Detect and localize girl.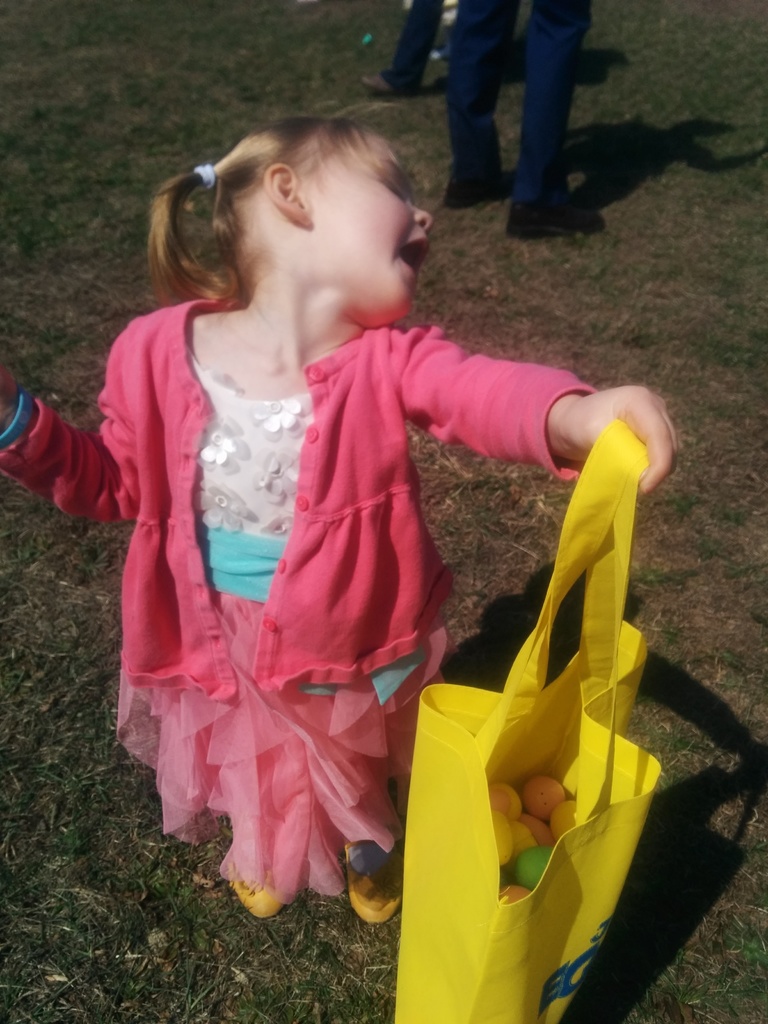
Localized at (x1=0, y1=102, x2=677, y2=926).
